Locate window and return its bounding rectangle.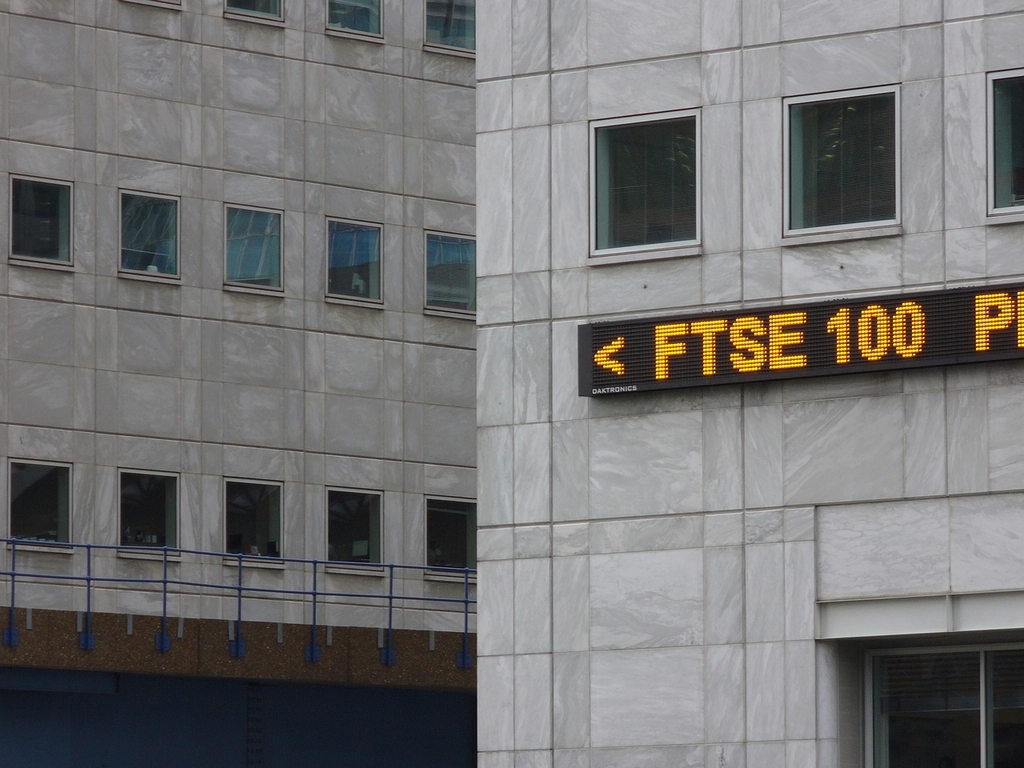
x1=222 y1=478 x2=285 y2=567.
